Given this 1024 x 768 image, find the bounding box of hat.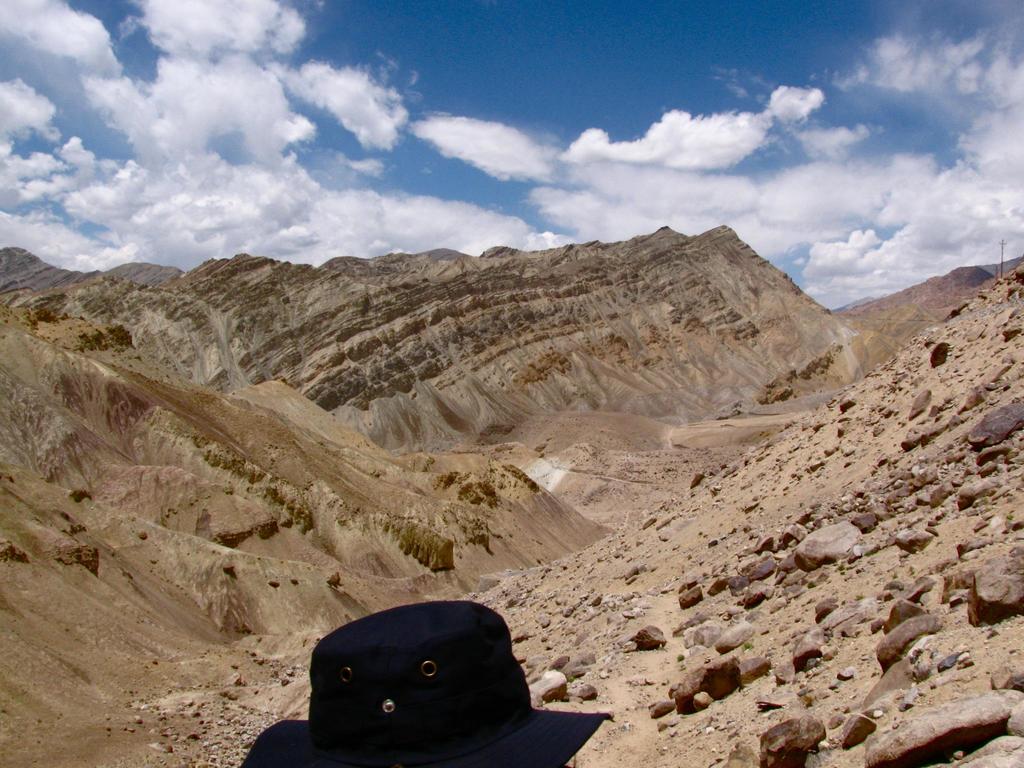
[238, 604, 607, 767].
